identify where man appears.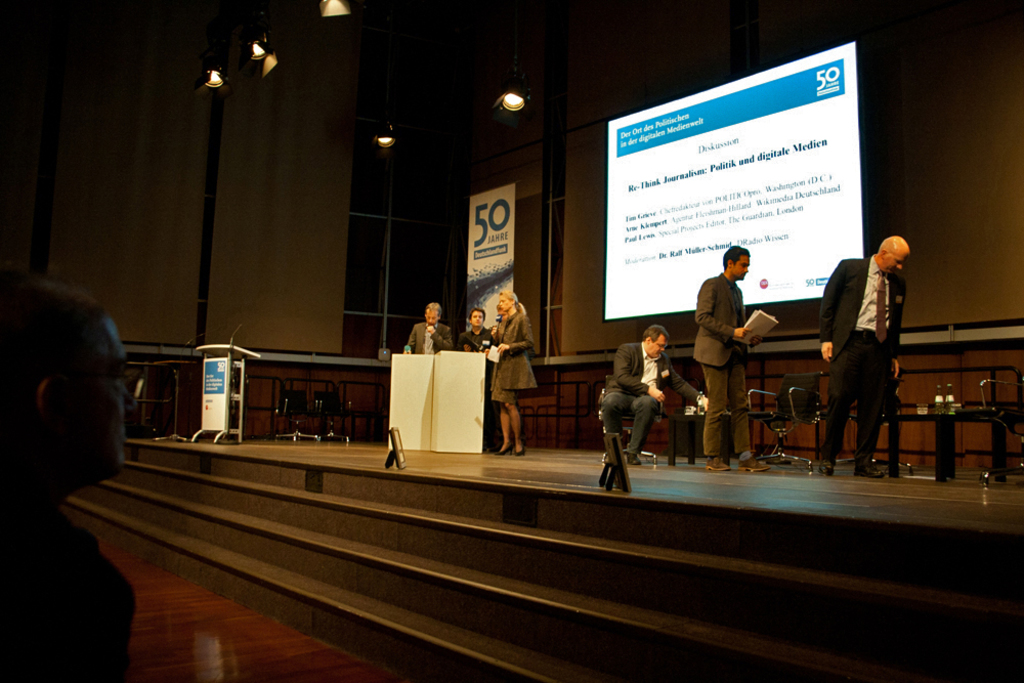
Appears at {"left": 691, "top": 243, "right": 767, "bottom": 473}.
